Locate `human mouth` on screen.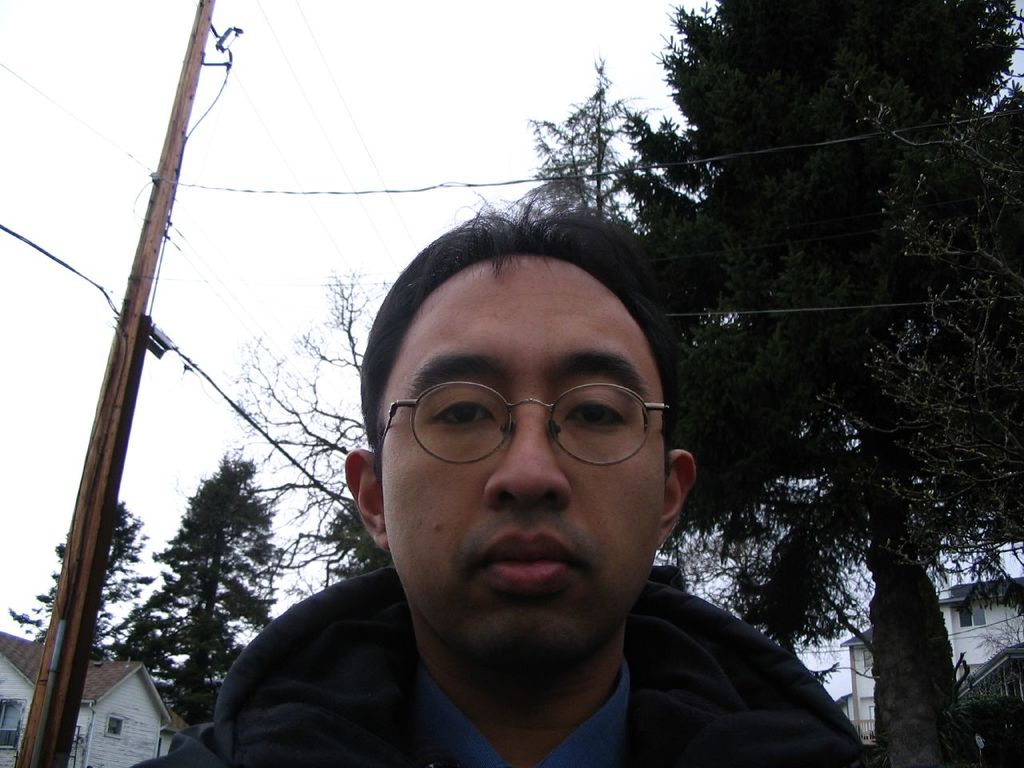
On screen at <bbox>481, 527, 586, 588</bbox>.
